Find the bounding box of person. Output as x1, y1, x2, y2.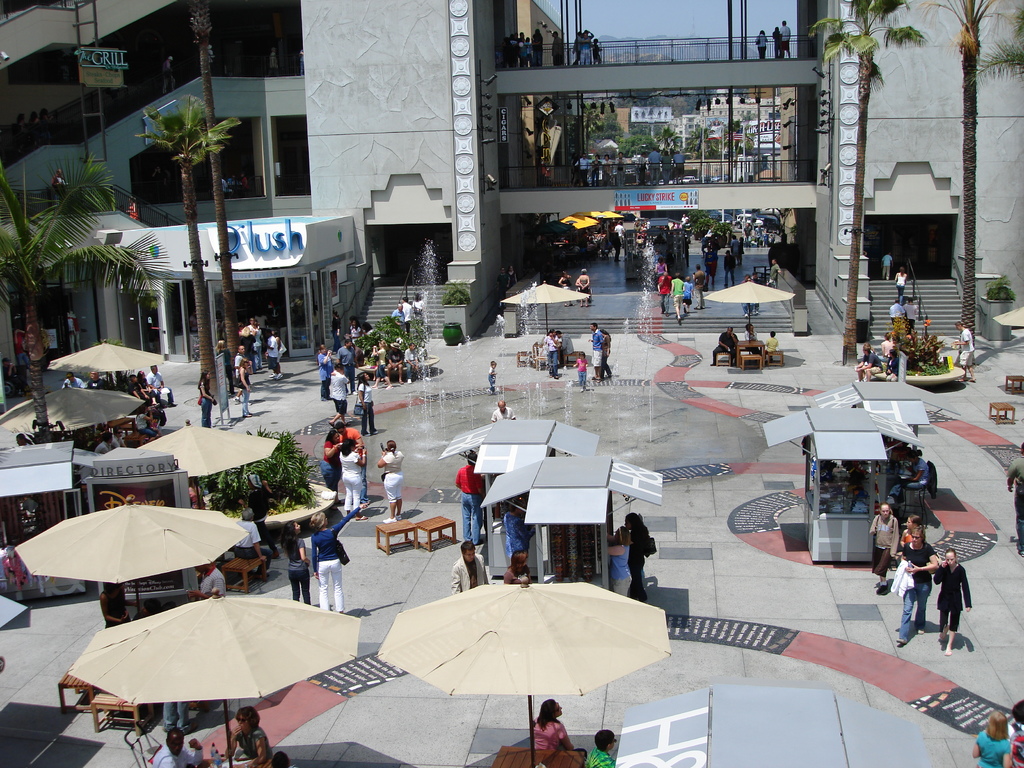
1011, 701, 1023, 767.
